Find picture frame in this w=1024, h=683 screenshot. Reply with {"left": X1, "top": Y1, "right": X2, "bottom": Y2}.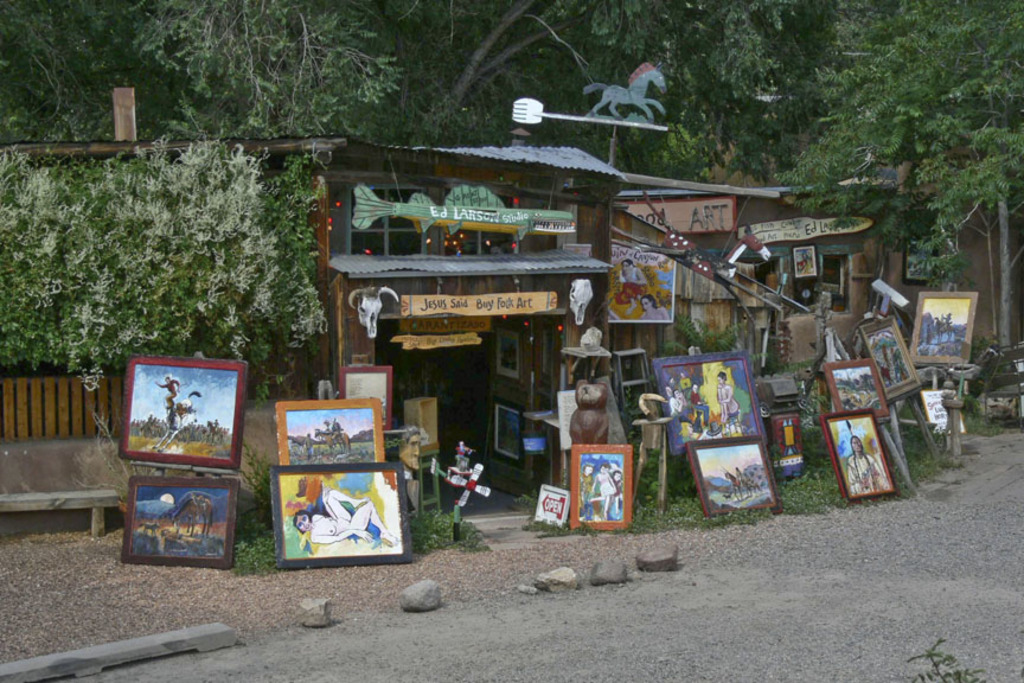
{"left": 565, "top": 443, "right": 633, "bottom": 530}.
